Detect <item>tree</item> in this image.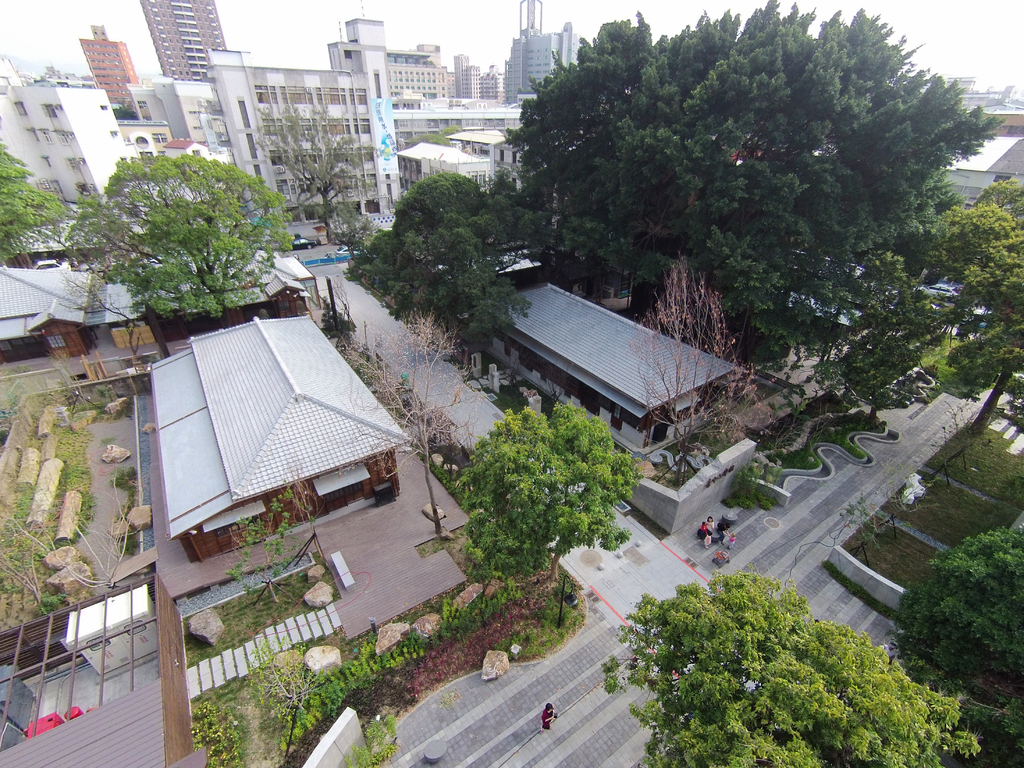
Detection: region(488, 15, 982, 424).
